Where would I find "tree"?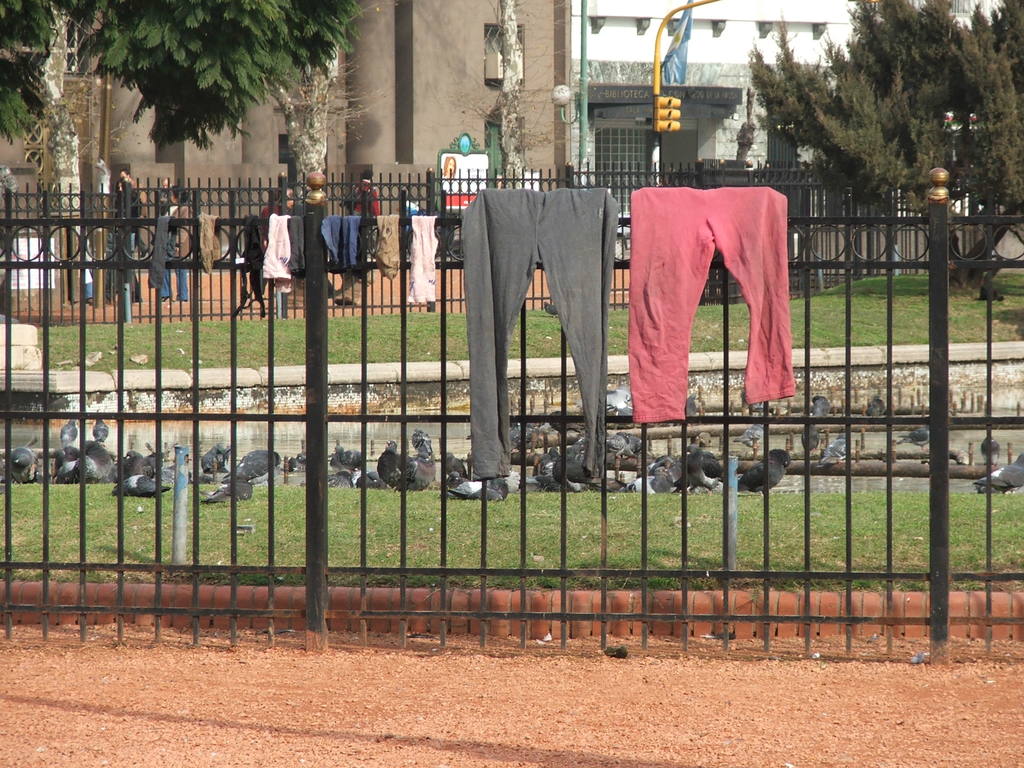
At 0:0:371:152.
